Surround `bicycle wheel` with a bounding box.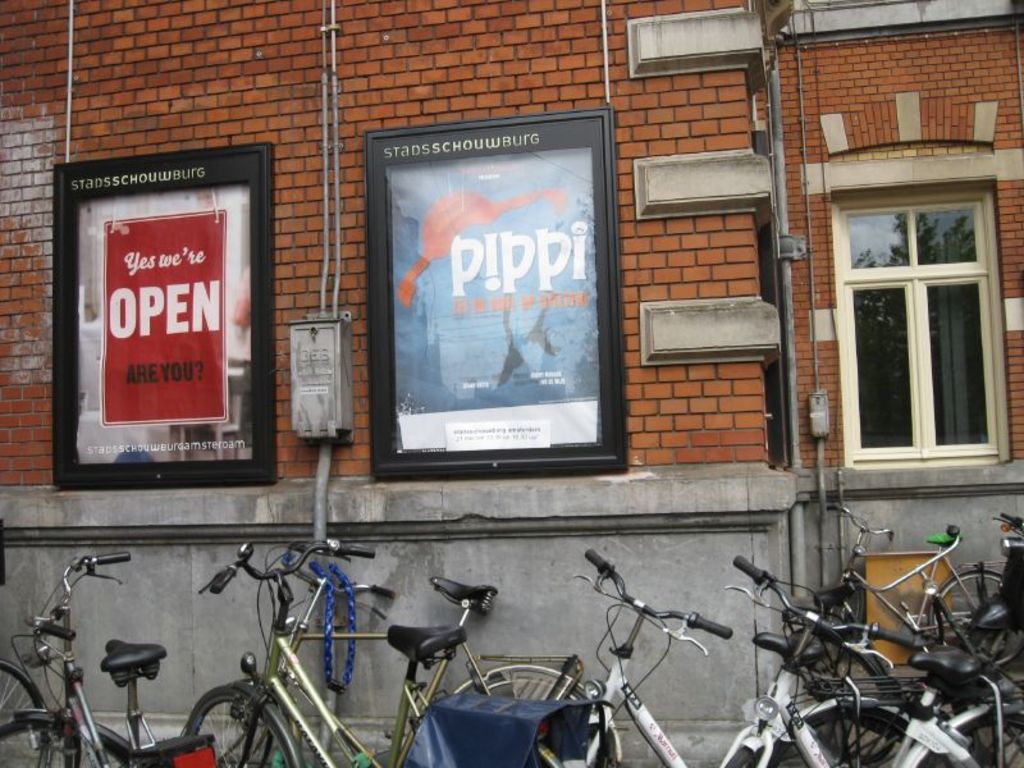
(left=183, top=686, right=296, bottom=767).
